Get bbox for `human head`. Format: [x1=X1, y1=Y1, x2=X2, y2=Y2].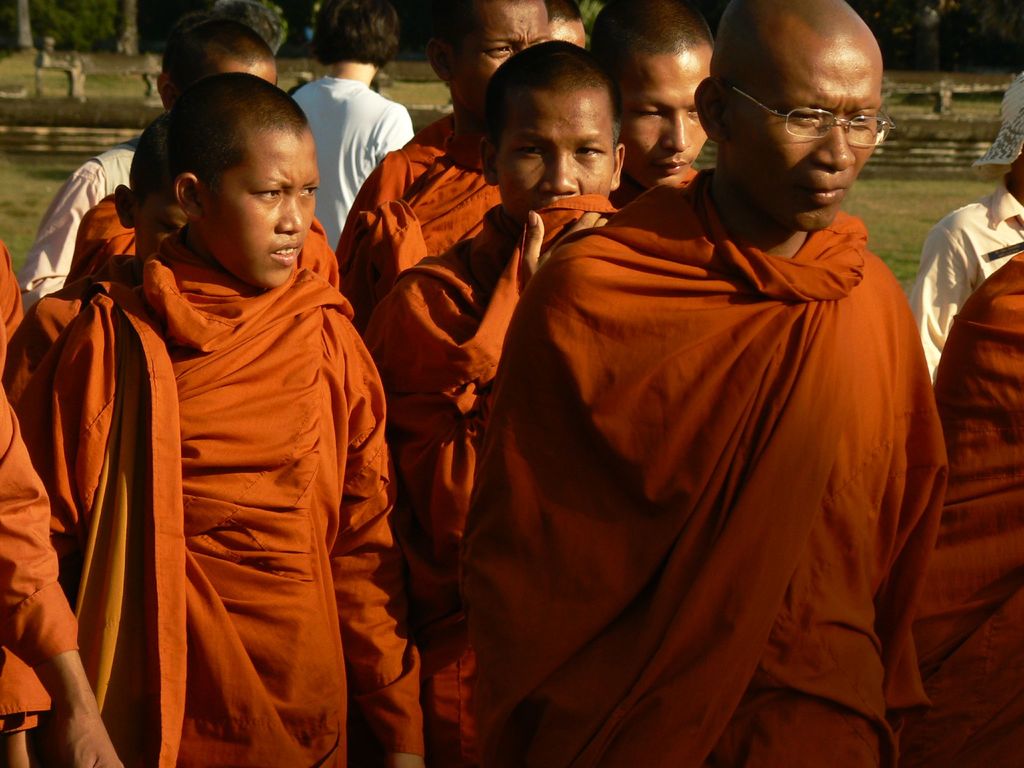
[x1=689, y1=0, x2=878, y2=239].
